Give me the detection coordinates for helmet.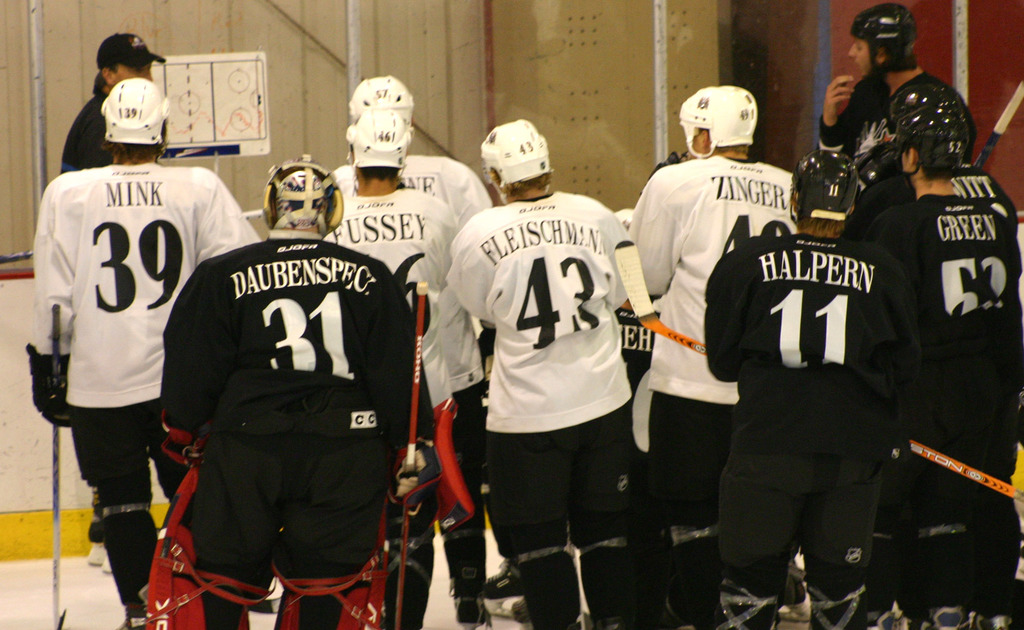
l=852, t=3, r=923, b=69.
